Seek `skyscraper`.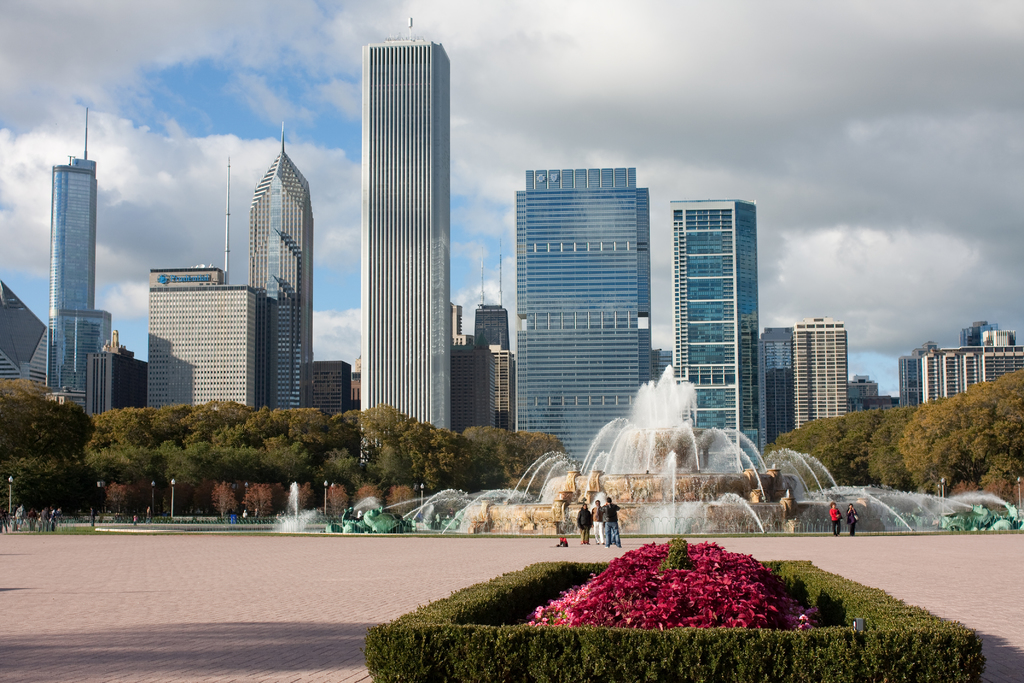
Rect(358, 37, 453, 444).
